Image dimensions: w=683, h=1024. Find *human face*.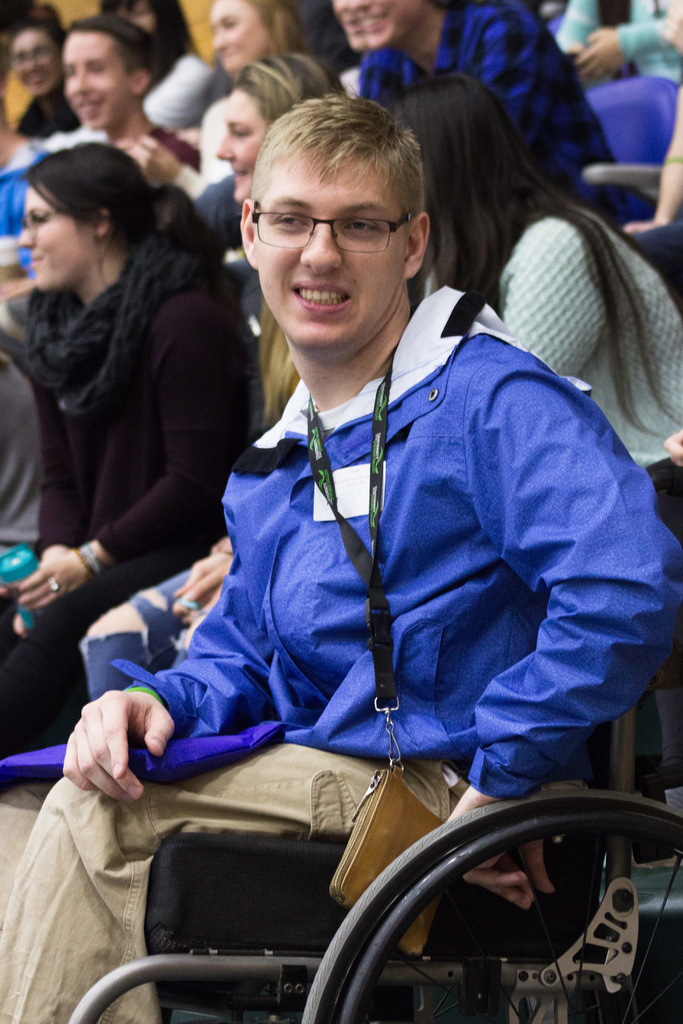
10/31/58/95.
